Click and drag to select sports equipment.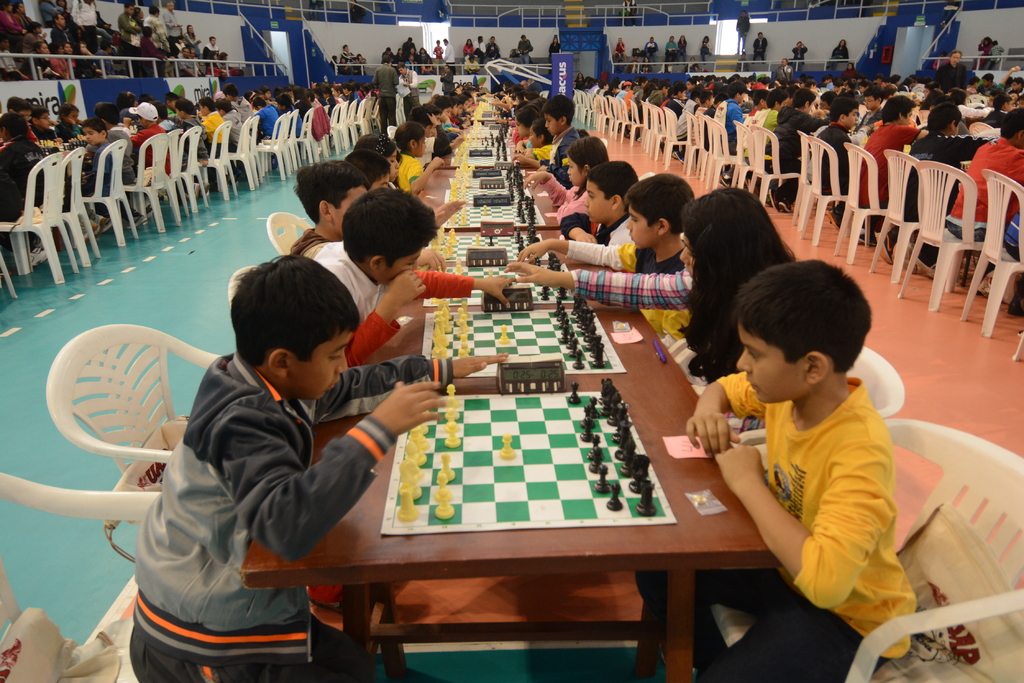
Selection: crop(38, 137, 89, 153).
